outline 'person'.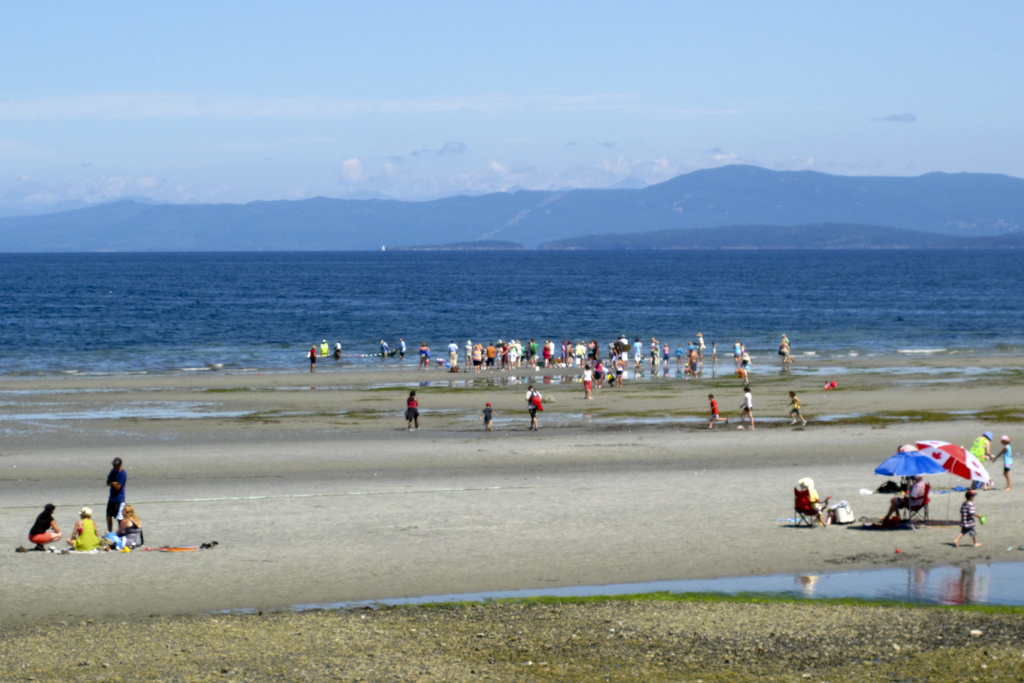
Outline: (783, 388, 811, 425).
